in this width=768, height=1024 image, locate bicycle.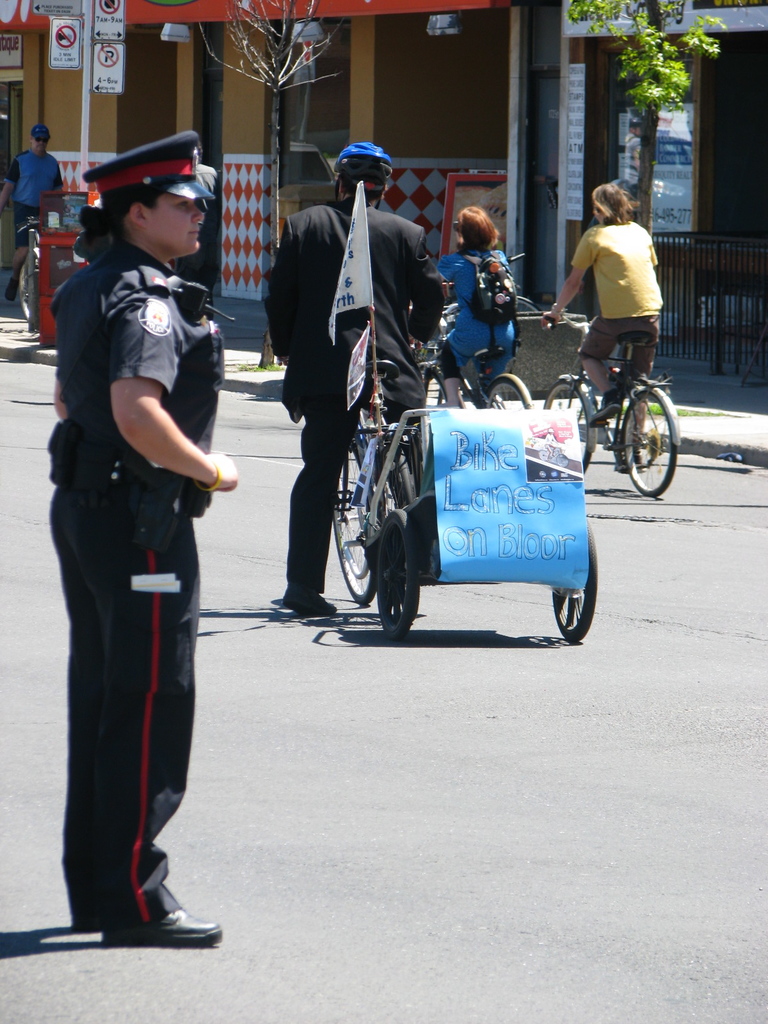
Bounding box: {"left": 13, "top": 214, "right": 44, "bottom": 321}.
